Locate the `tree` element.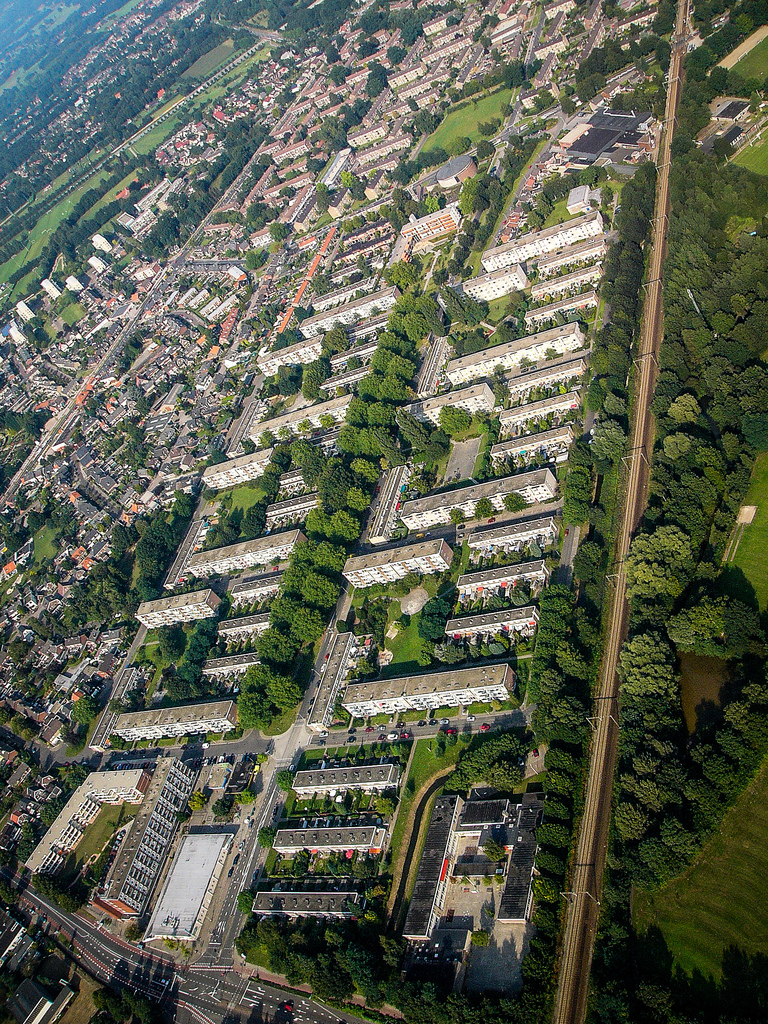
Element bbox: x1=11, y1=665, x2=30, y2=683.
